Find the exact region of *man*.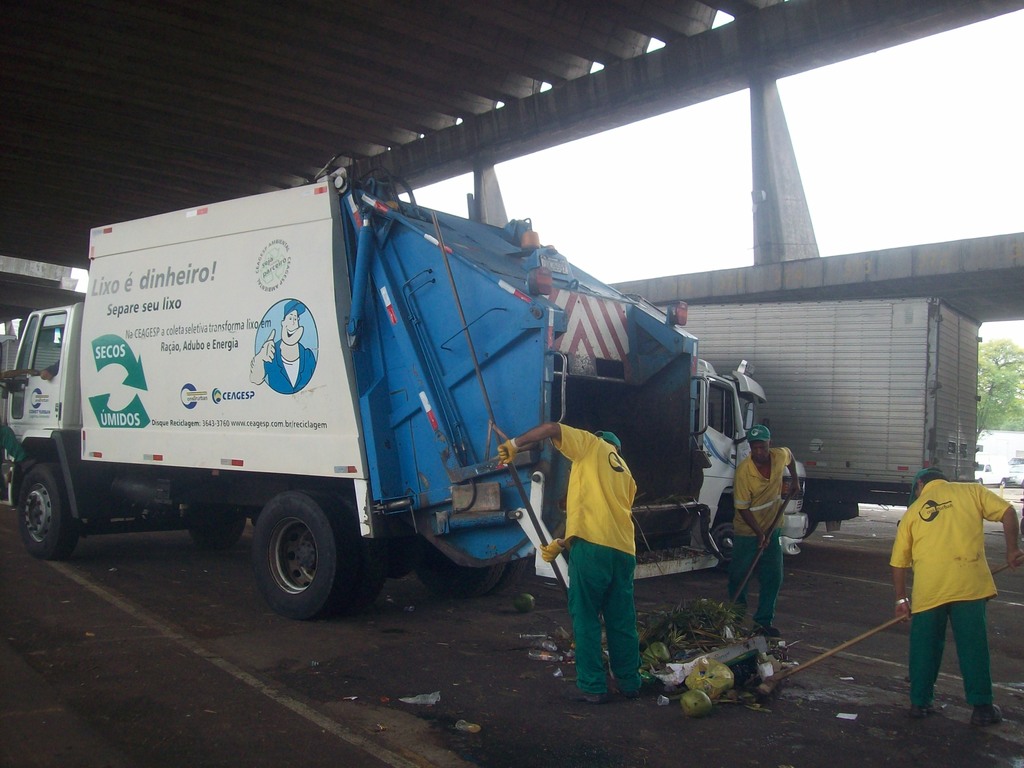
Exact region: BBox(497, 419, 666, 705).
